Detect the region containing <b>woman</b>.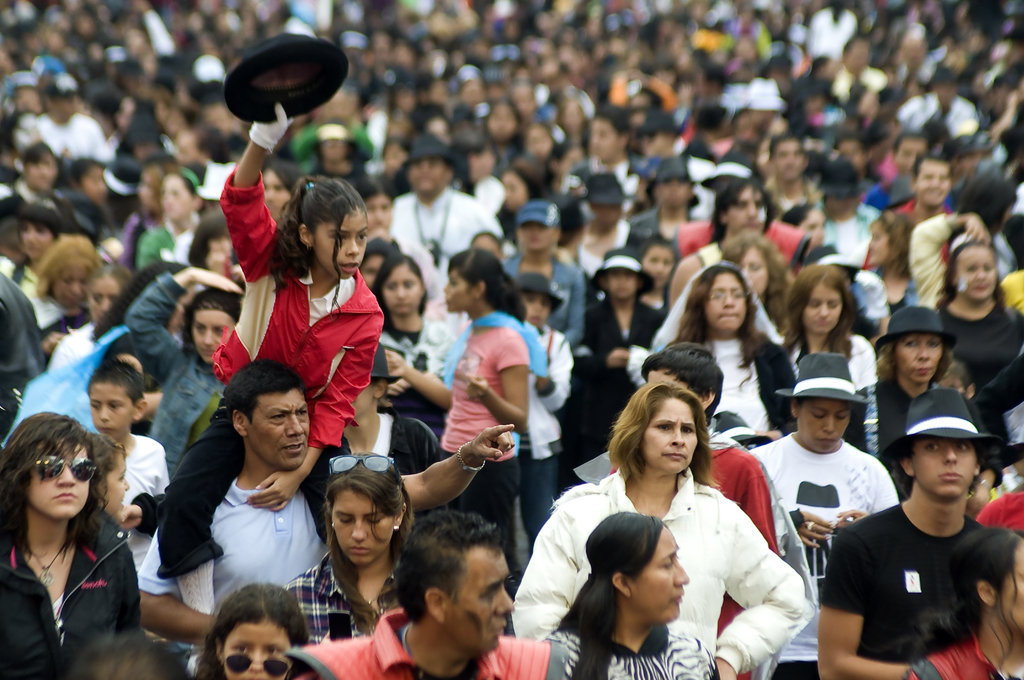
123/261/246/487.
